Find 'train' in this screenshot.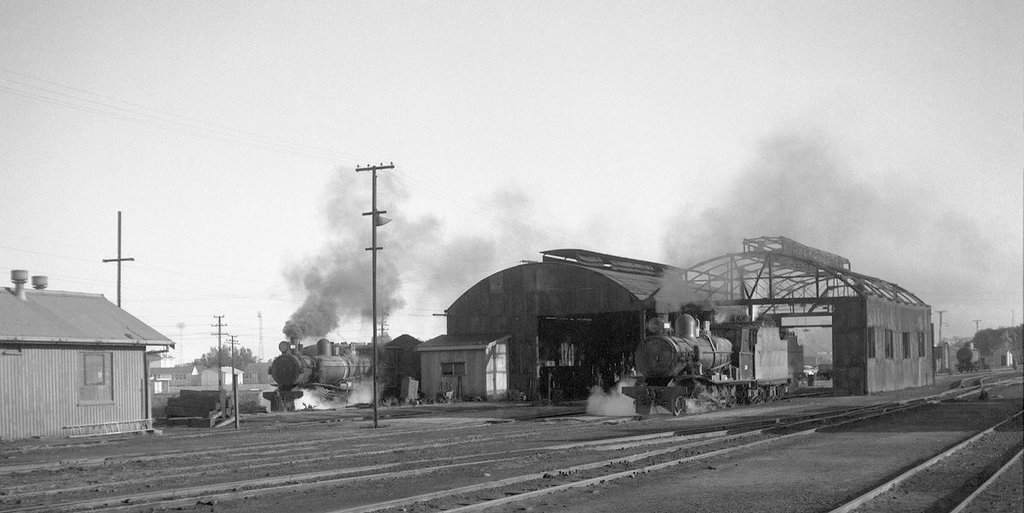
The bounding box for 'train' is 621, 294, 805, 417.
